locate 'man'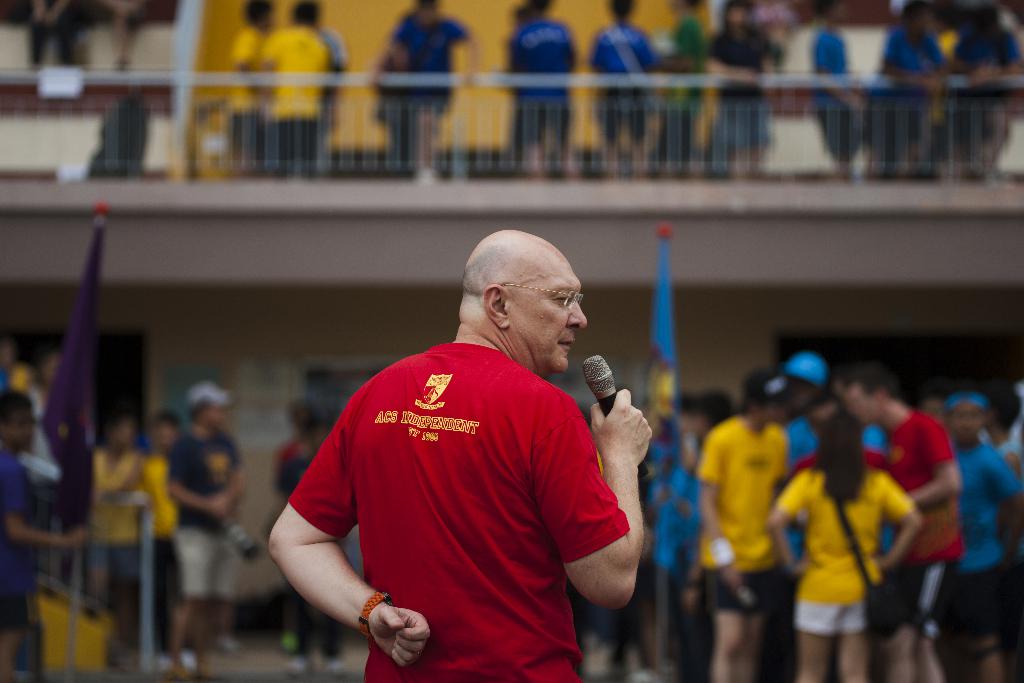
{"left": 163, "top": 382, "right": 250, "bottom": 673}
